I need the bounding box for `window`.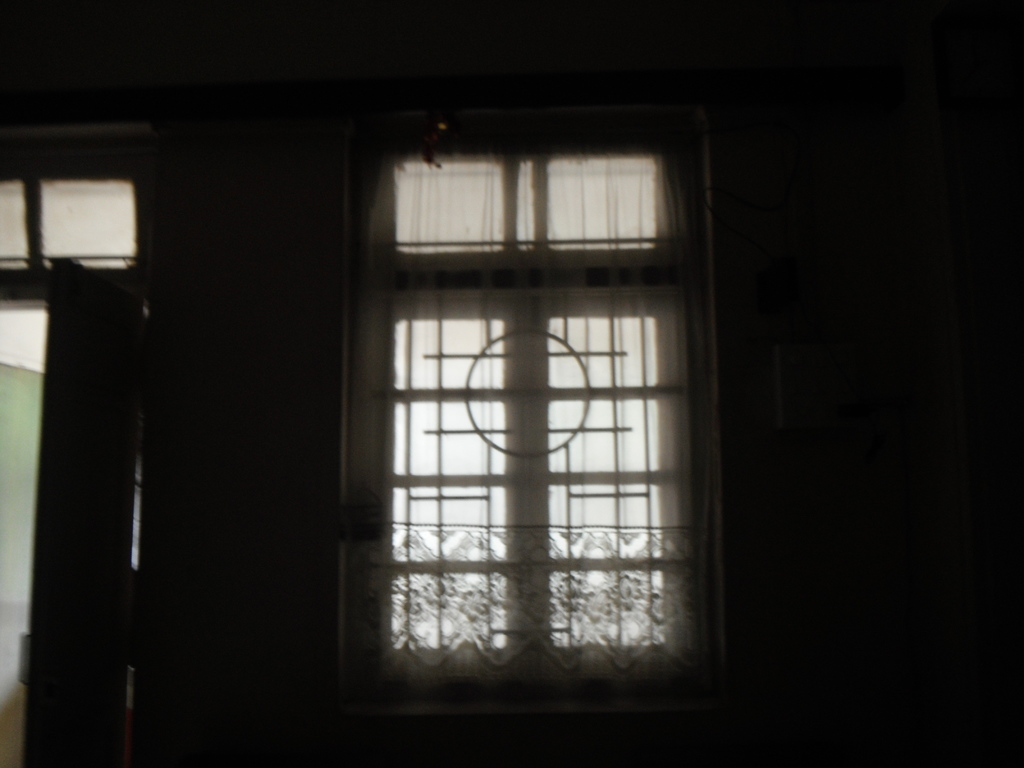
Here it is: pyautogui.locateOnScreen(361, 130, 708, 695).
